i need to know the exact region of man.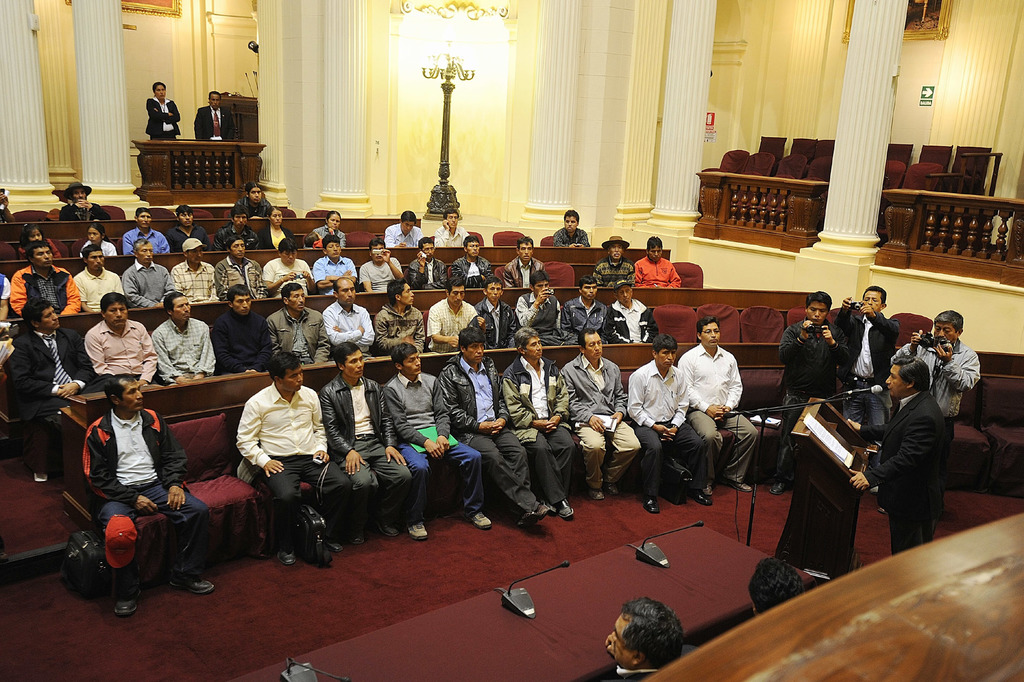
Region: [0, 183, 17, 222].
